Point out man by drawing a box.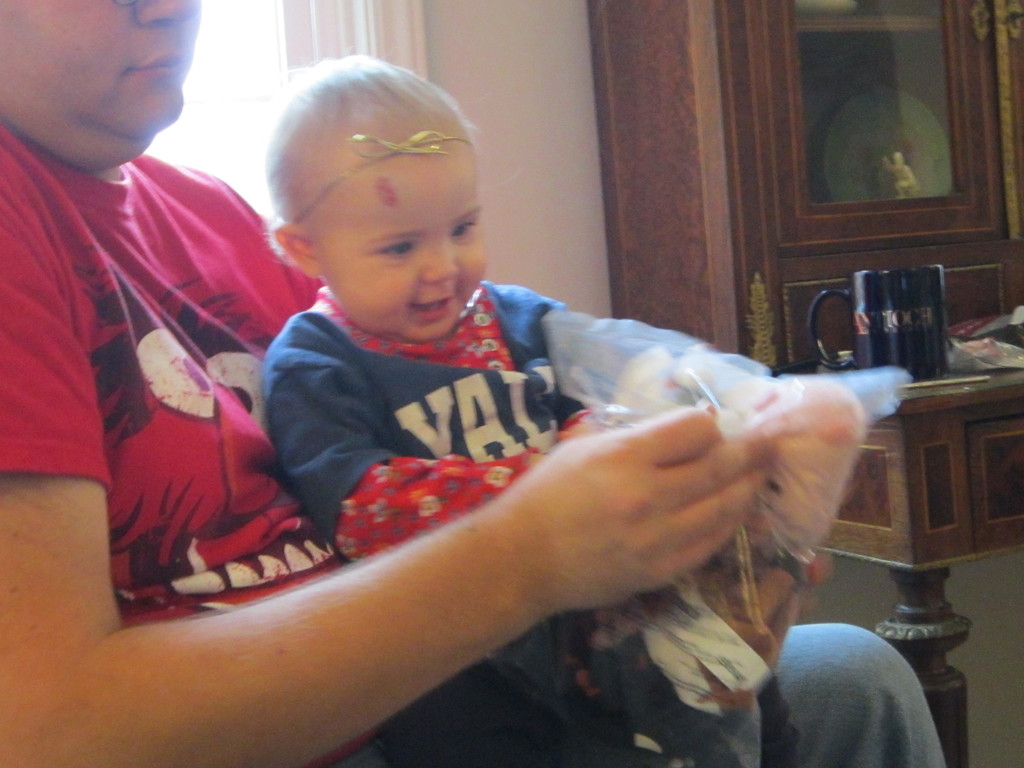
<box>0,0,954,754</box>.
